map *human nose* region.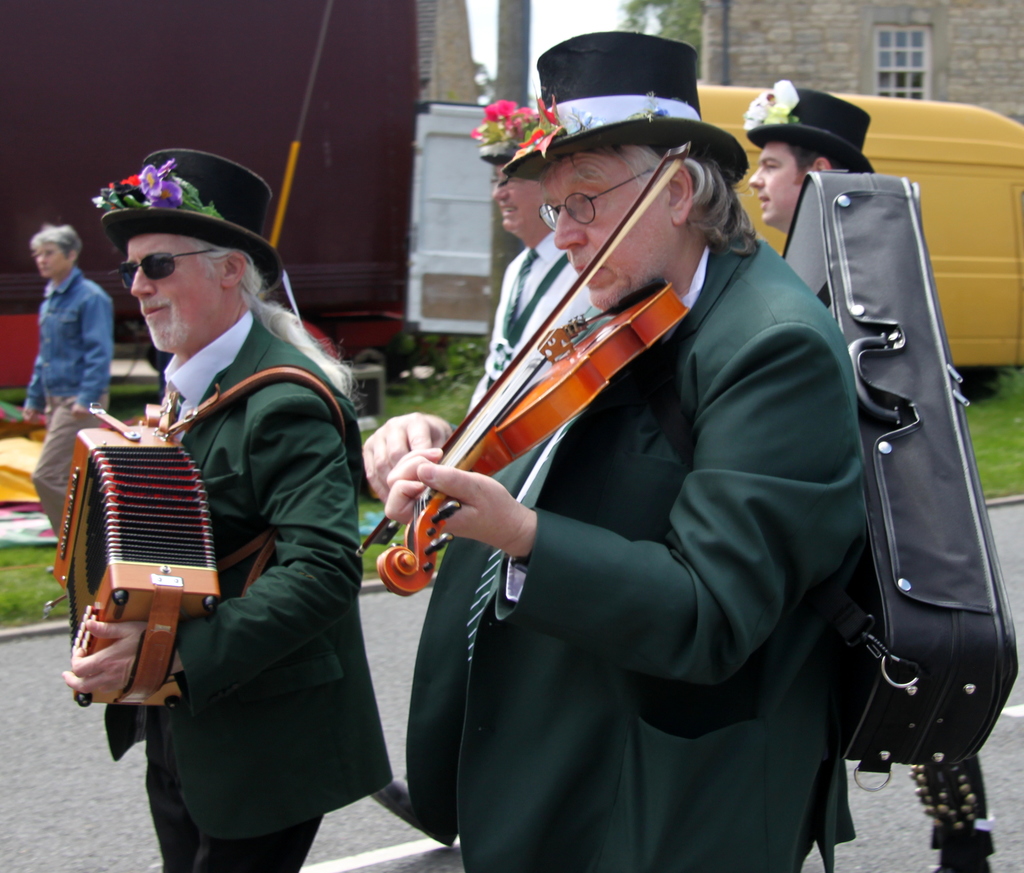
Mapped to (x1=131, y1=266, x2=155, y2=299).
